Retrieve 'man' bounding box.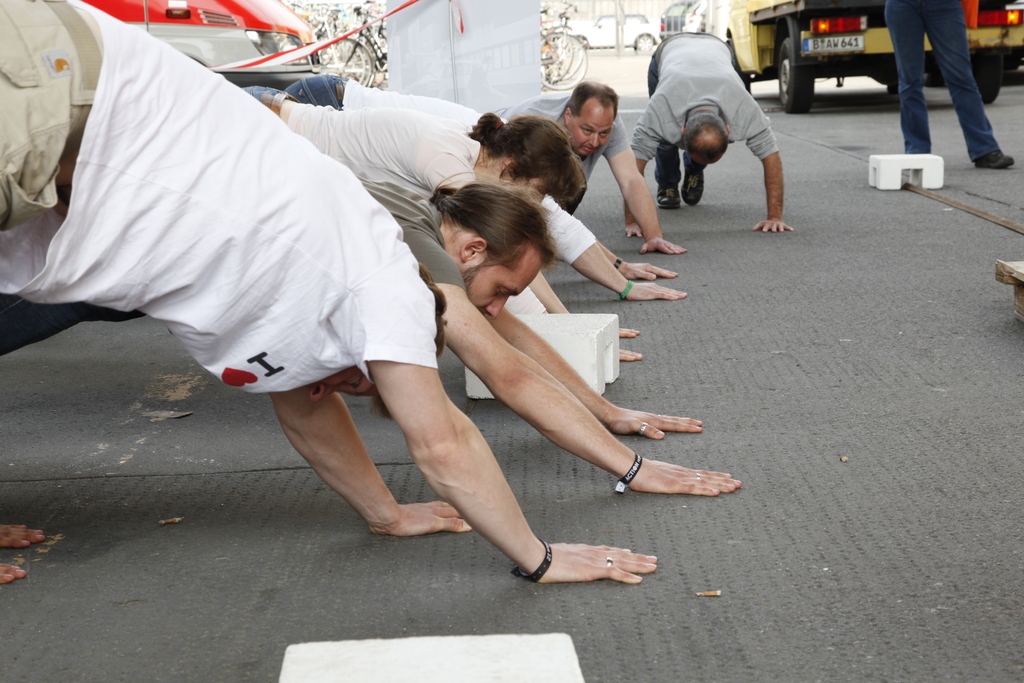
Bounding box: rect(282, 68, 685, 302).
